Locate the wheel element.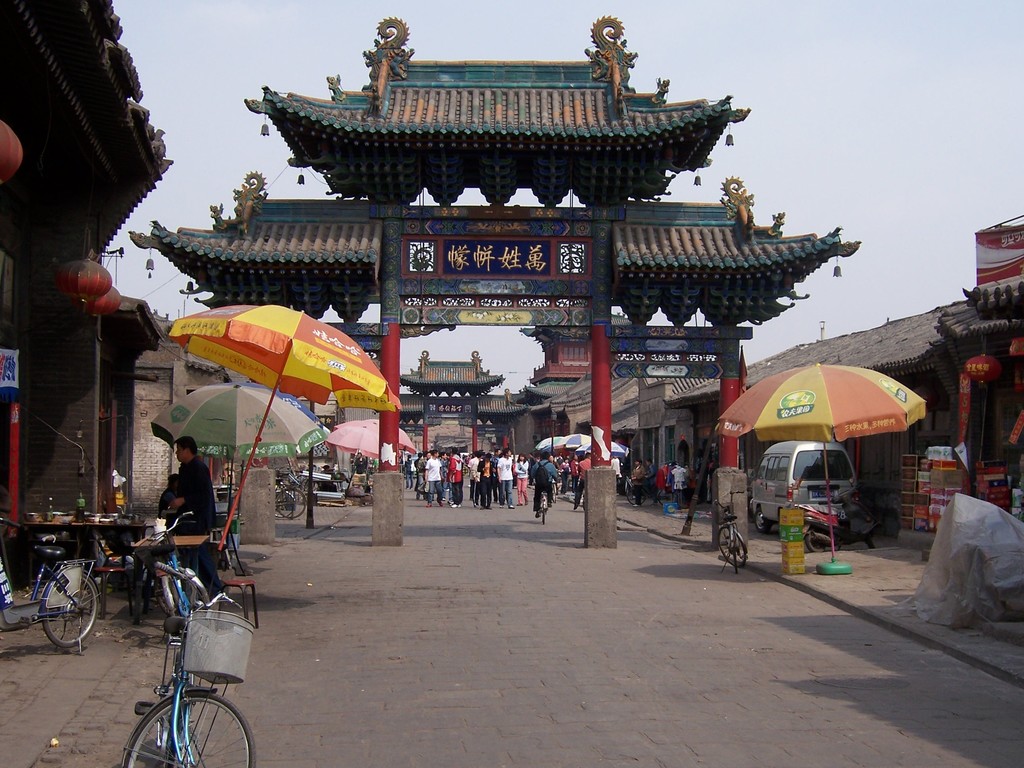
Element bbox: [x1=134, y1=582, x2=143, y2=627].
